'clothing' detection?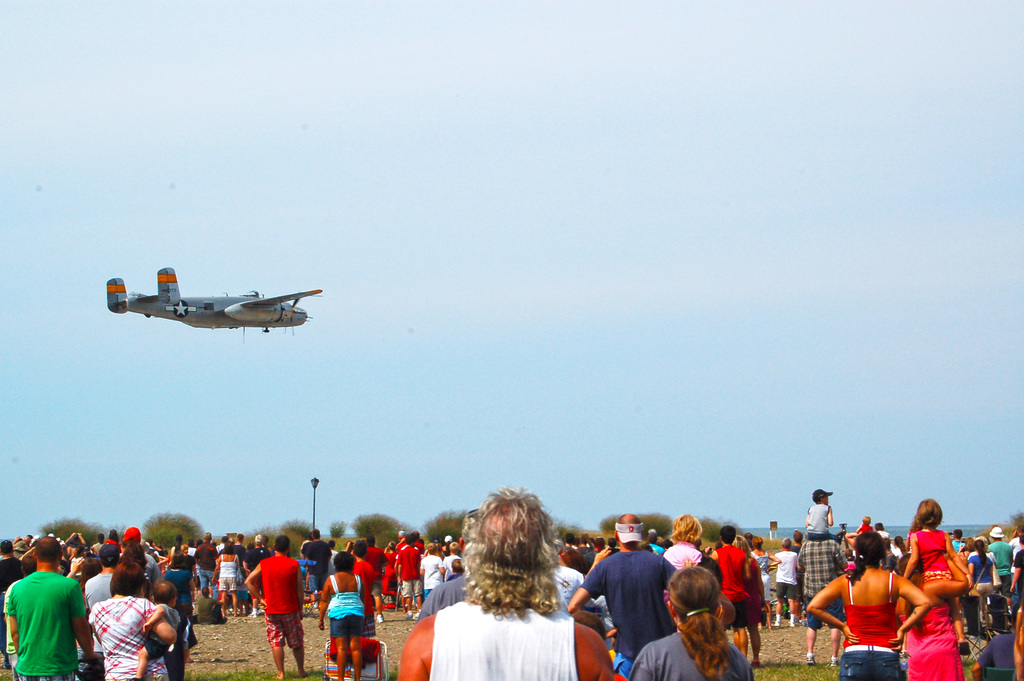
[left=806, top=537, right=855, bottom=594]
